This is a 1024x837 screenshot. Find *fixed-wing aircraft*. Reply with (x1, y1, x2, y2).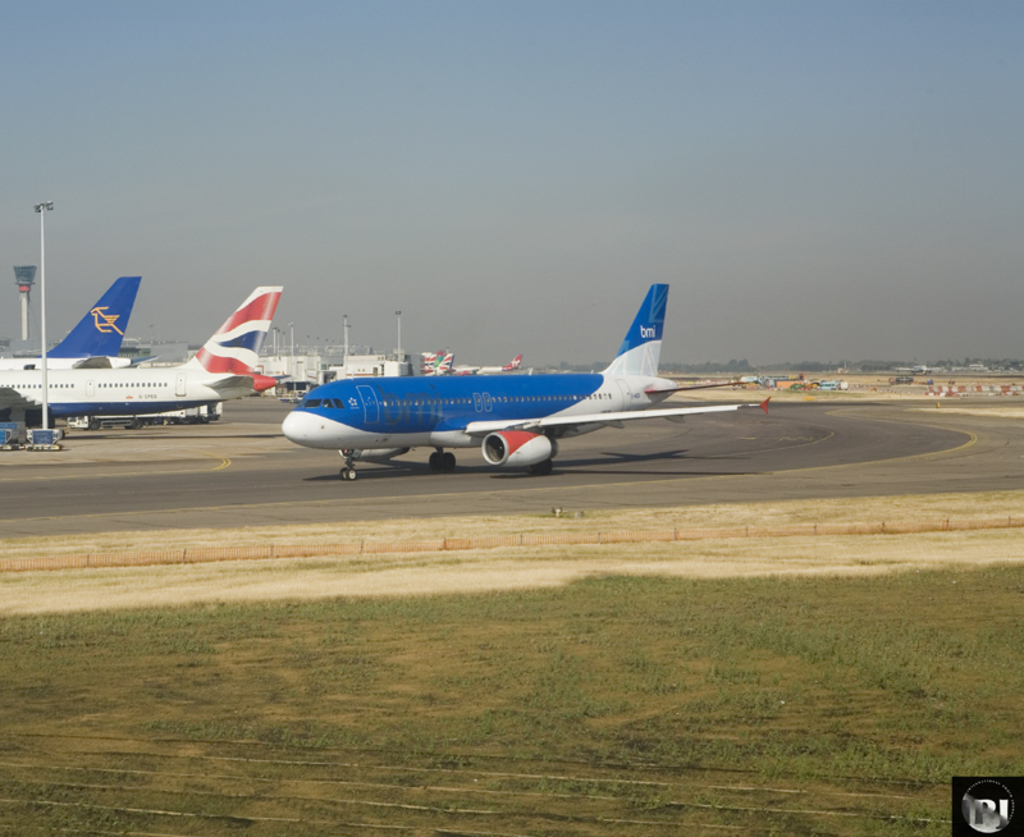
(280, 280, 772, 468).
